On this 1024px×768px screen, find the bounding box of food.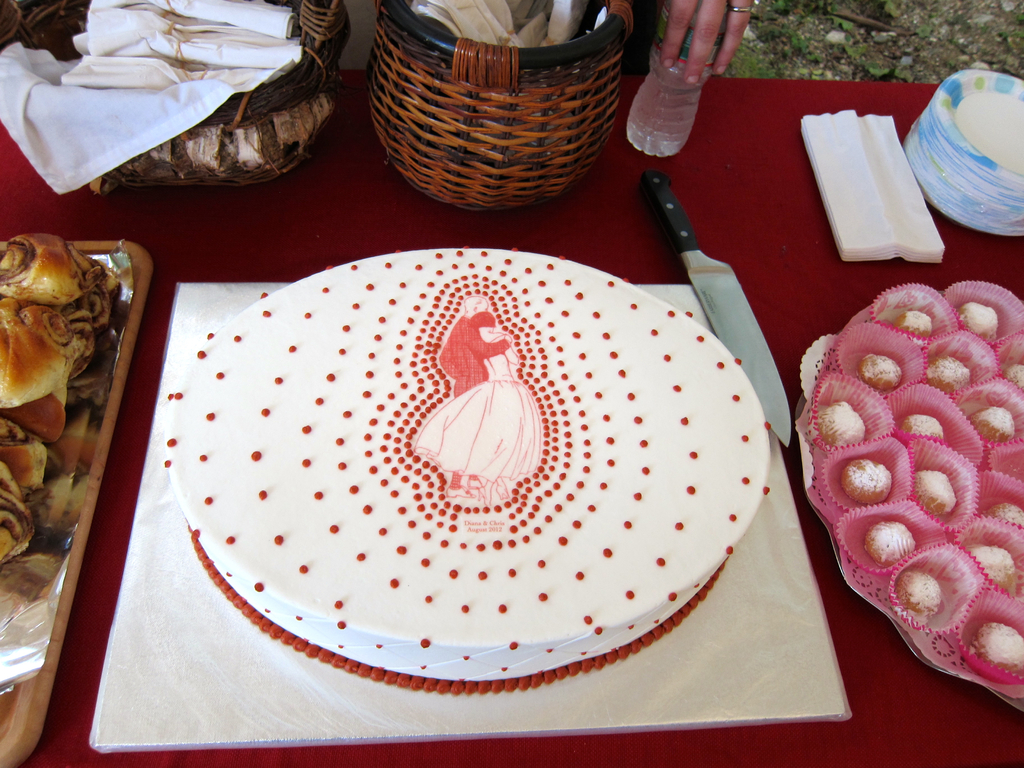
Bounding box: [x1=813, y1=399, x2=865, y2=446].
